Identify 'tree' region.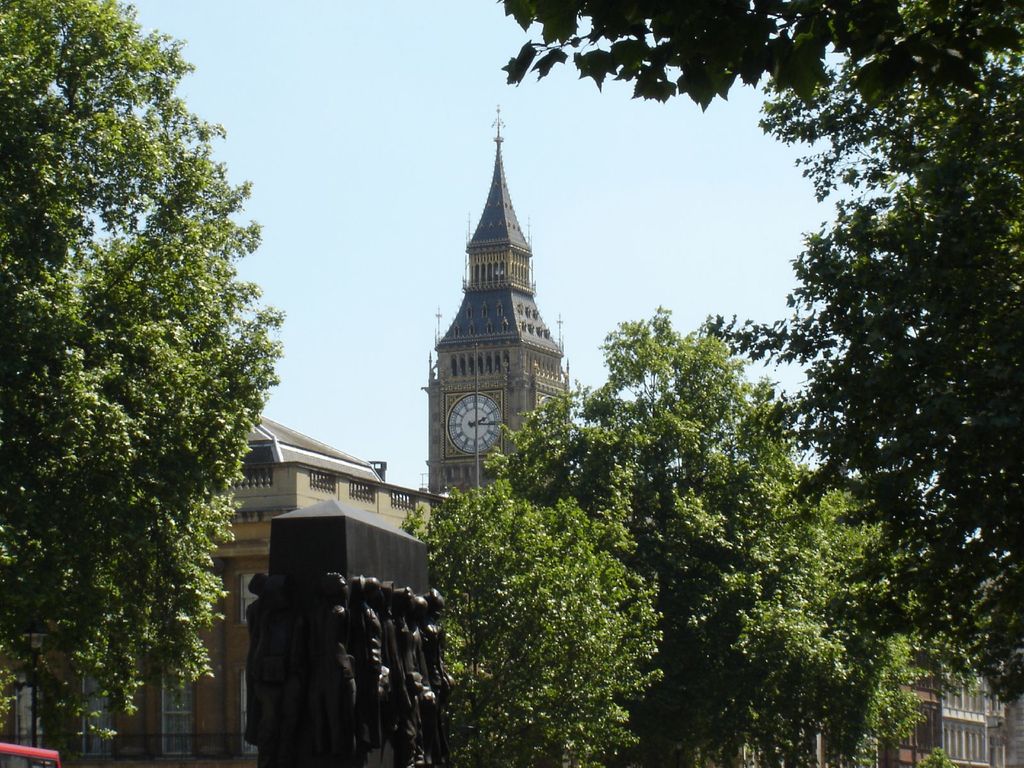
Region: box=[484, 307, 850, 767].
